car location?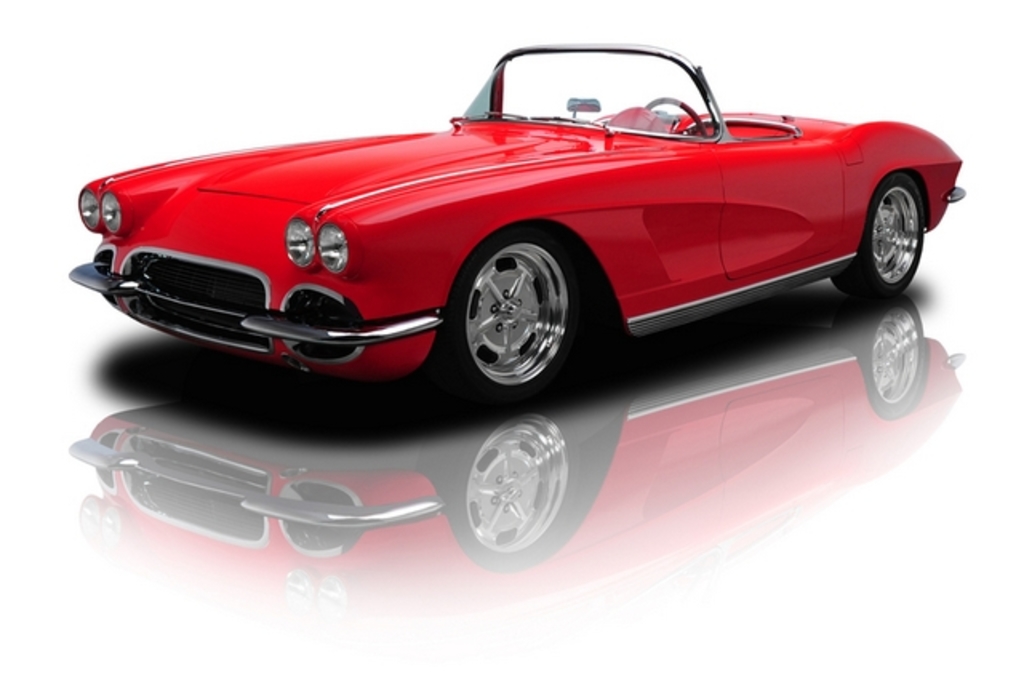
Rect(72, 37, 966, 411)
